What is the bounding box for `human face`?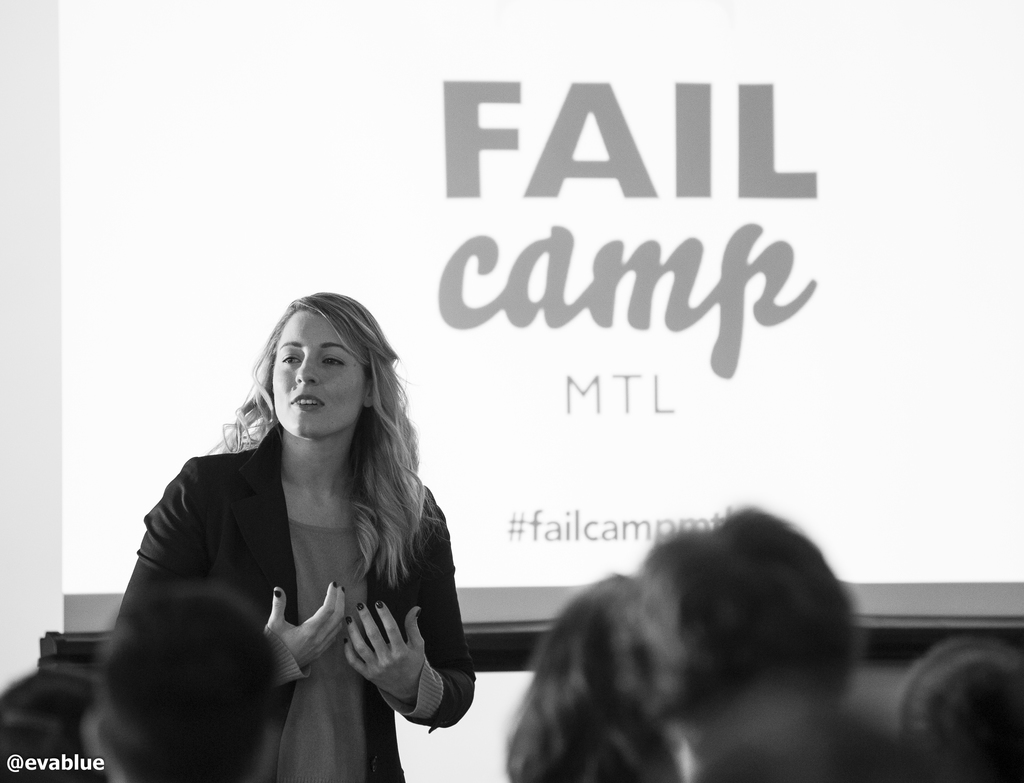
x1=273 y1=314 x2=367 y2=441.
